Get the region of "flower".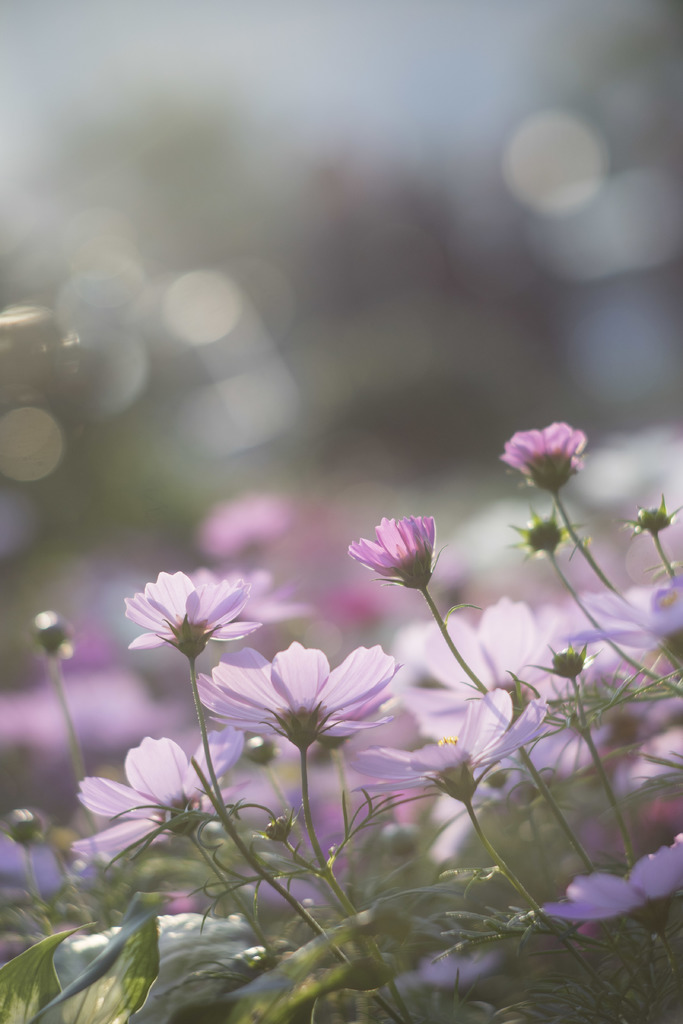
127 567 265 652.
